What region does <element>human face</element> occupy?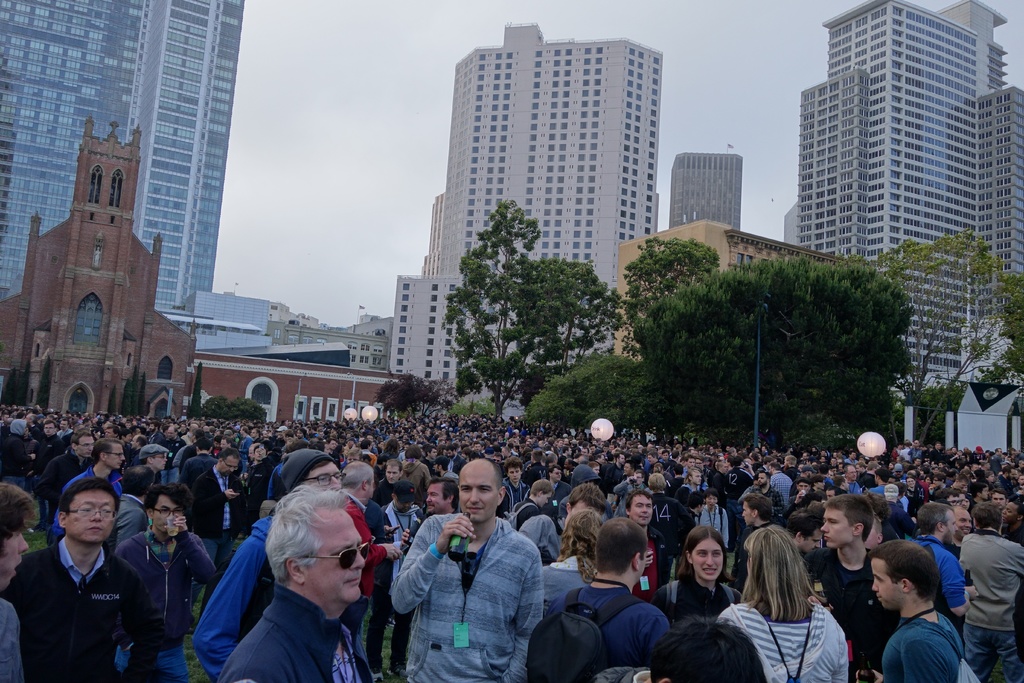
803/529/820/552.
